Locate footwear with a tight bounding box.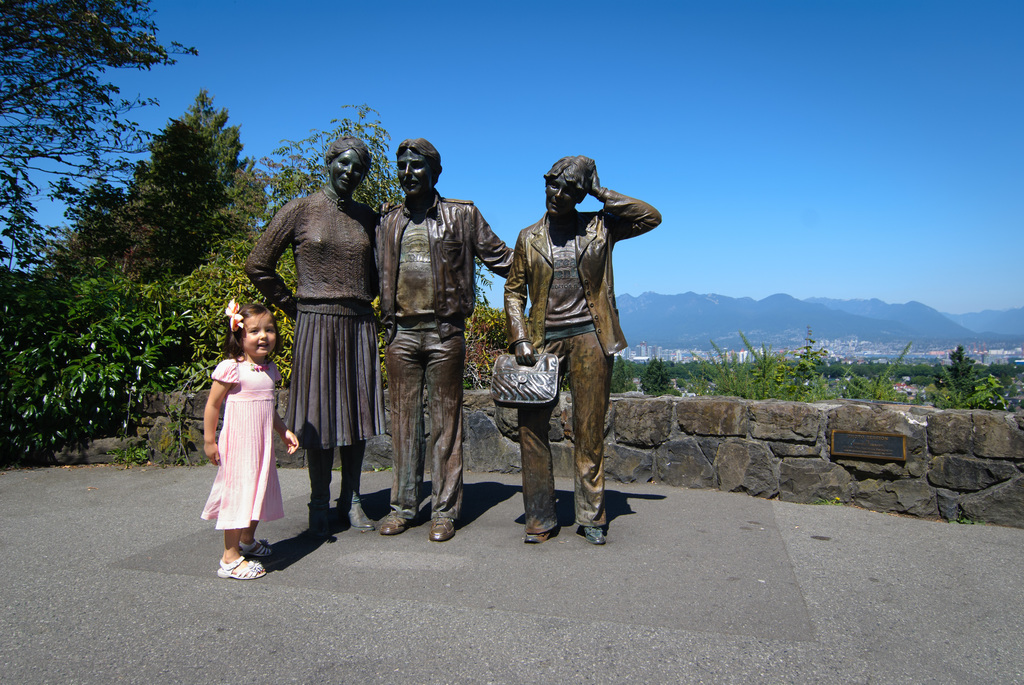
<bbox>524, 523, 563, 544</bbox>.
